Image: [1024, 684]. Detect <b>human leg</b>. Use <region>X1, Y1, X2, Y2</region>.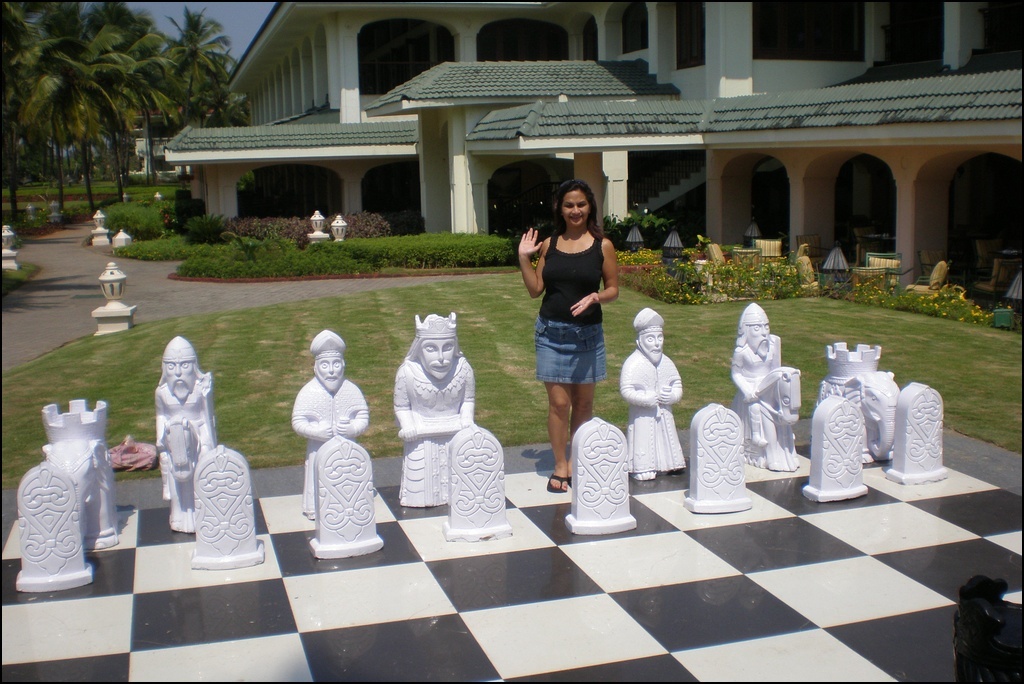
<region>546, 327, 586, 495</region>.
